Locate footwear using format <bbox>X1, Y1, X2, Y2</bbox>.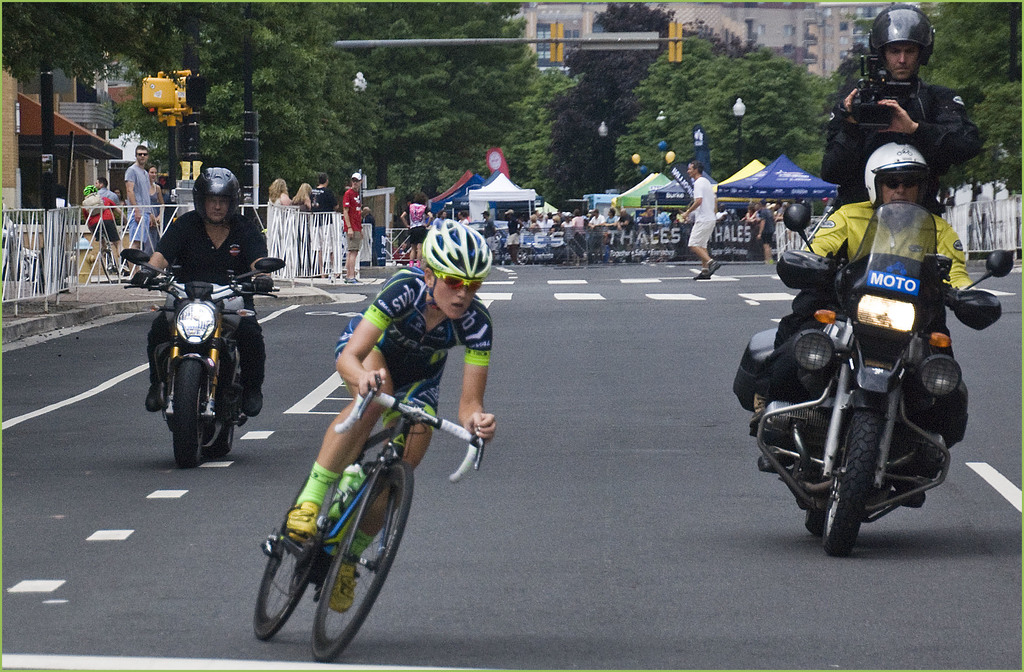
<bbox>241, 388, 262, 415</bbox>.
